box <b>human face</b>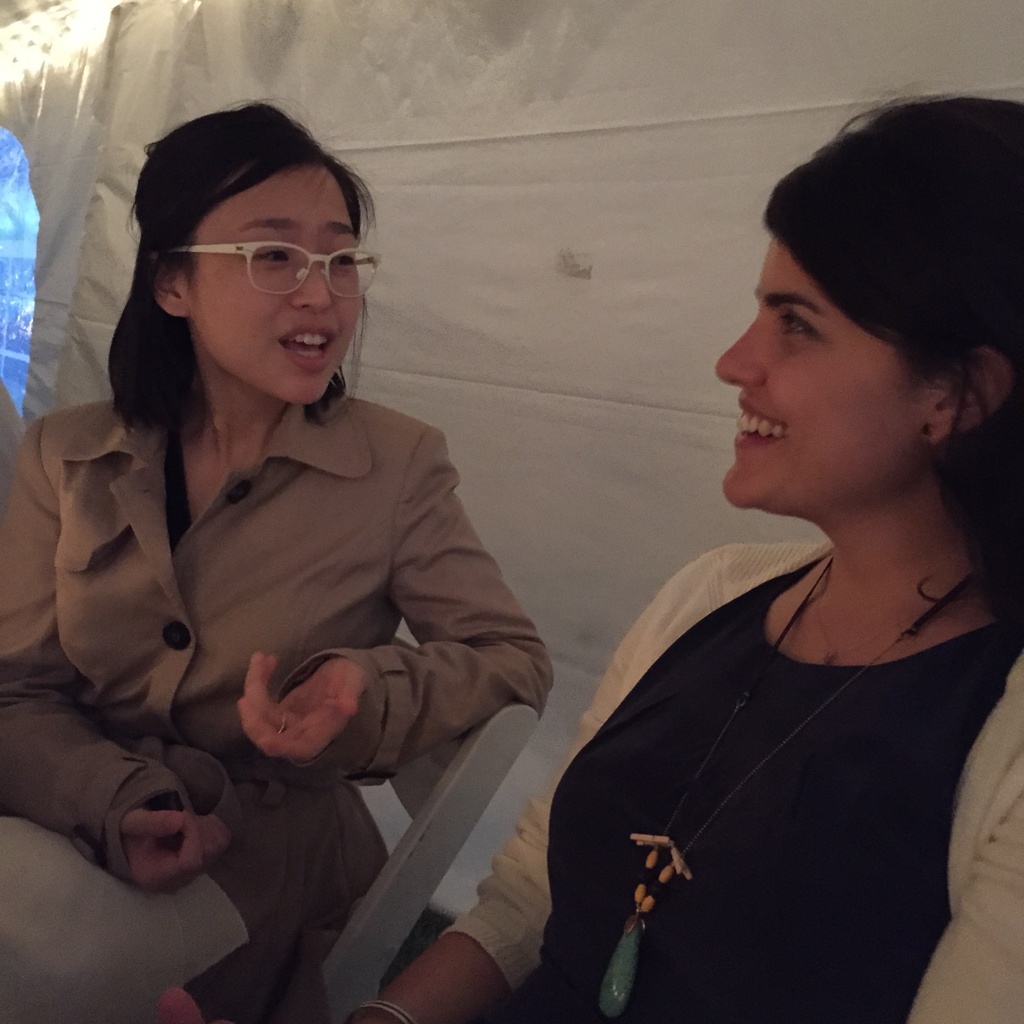
713, 237, 920, 514
